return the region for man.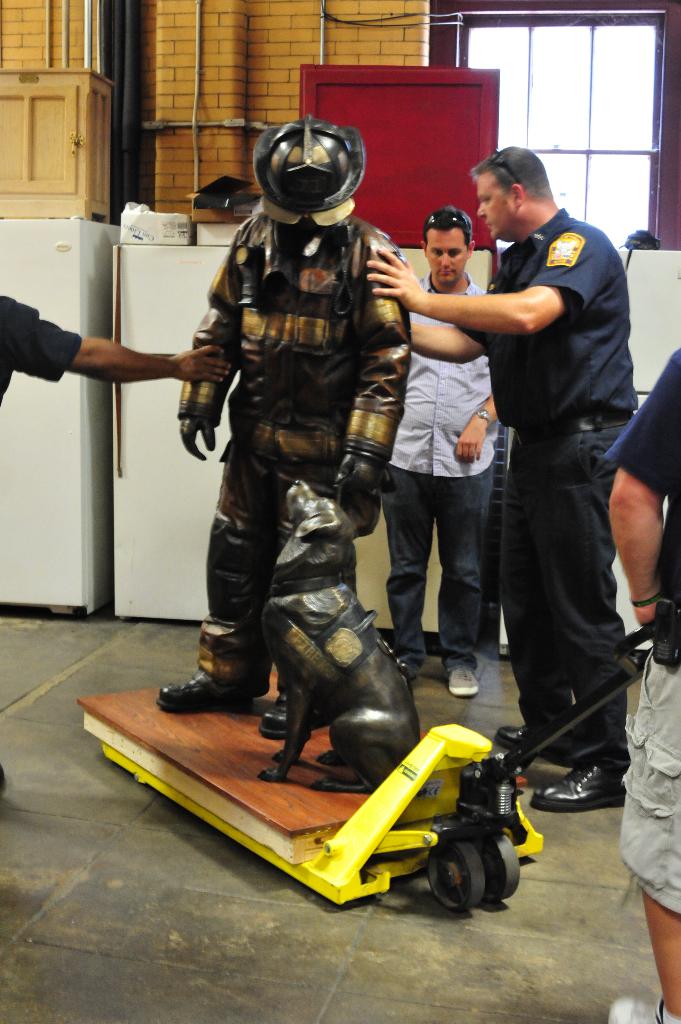
bbox=[154, 114, 410, 742].
